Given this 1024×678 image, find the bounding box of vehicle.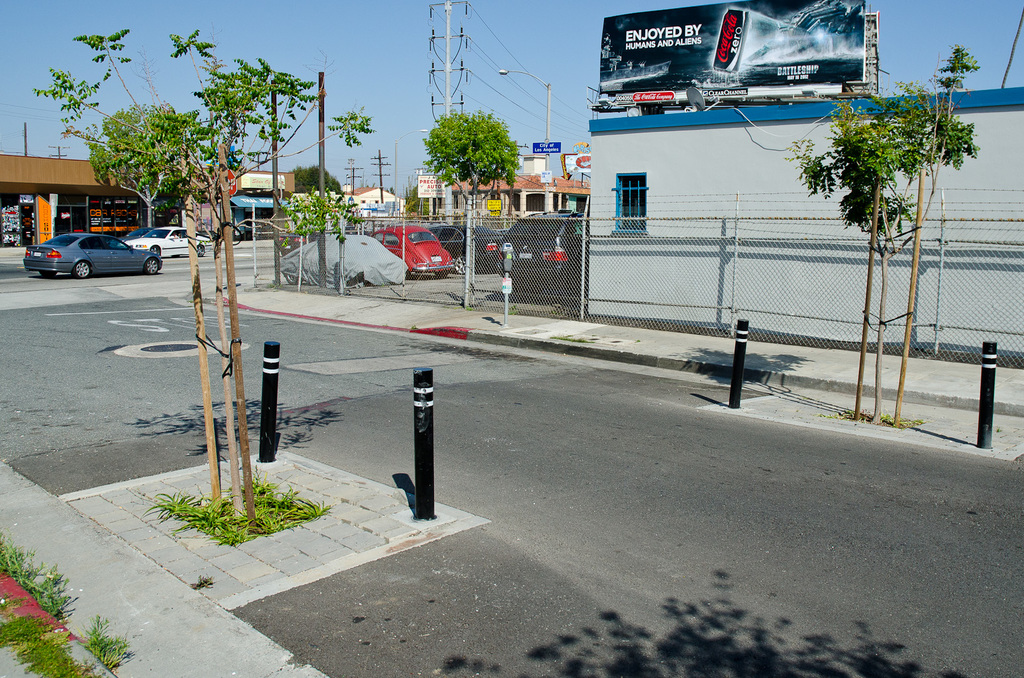
select_region(114, 223, 149, 252).
